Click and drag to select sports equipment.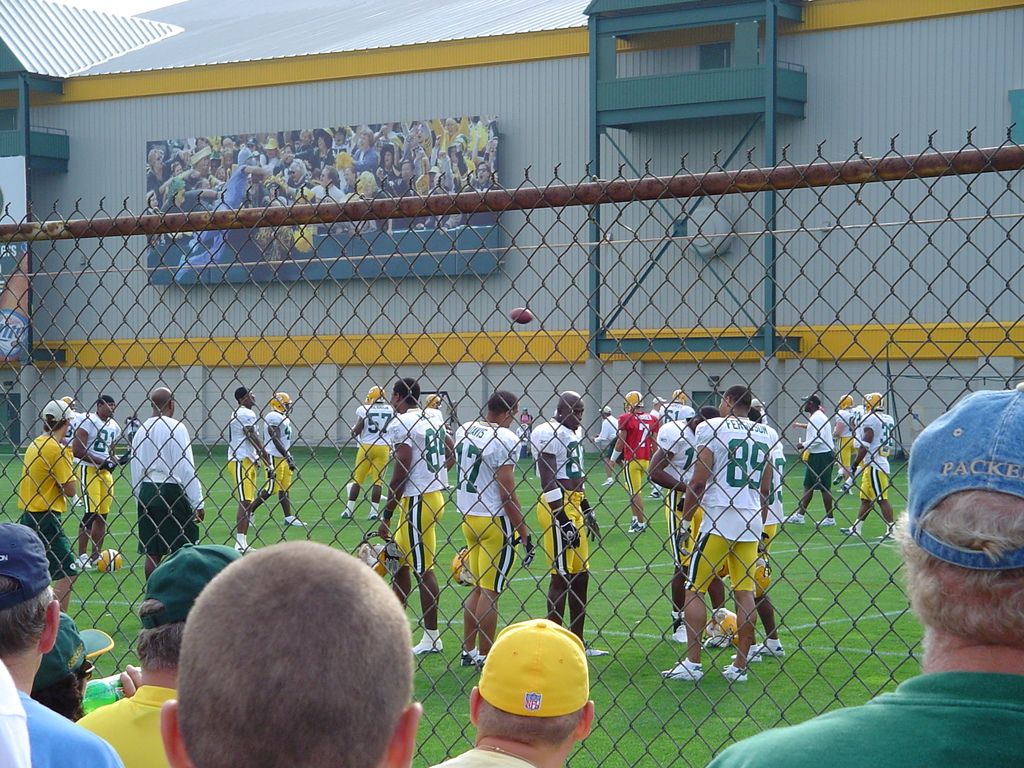
Selection: <region>267, 389, 293, 414</region>.
